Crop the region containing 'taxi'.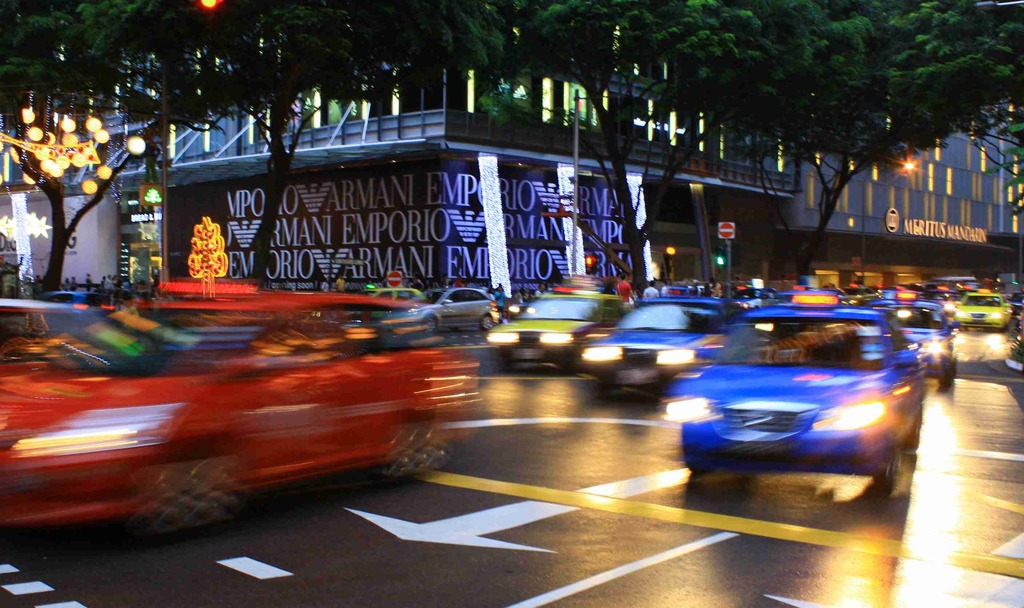
Crop region: 352:283:420:318.
